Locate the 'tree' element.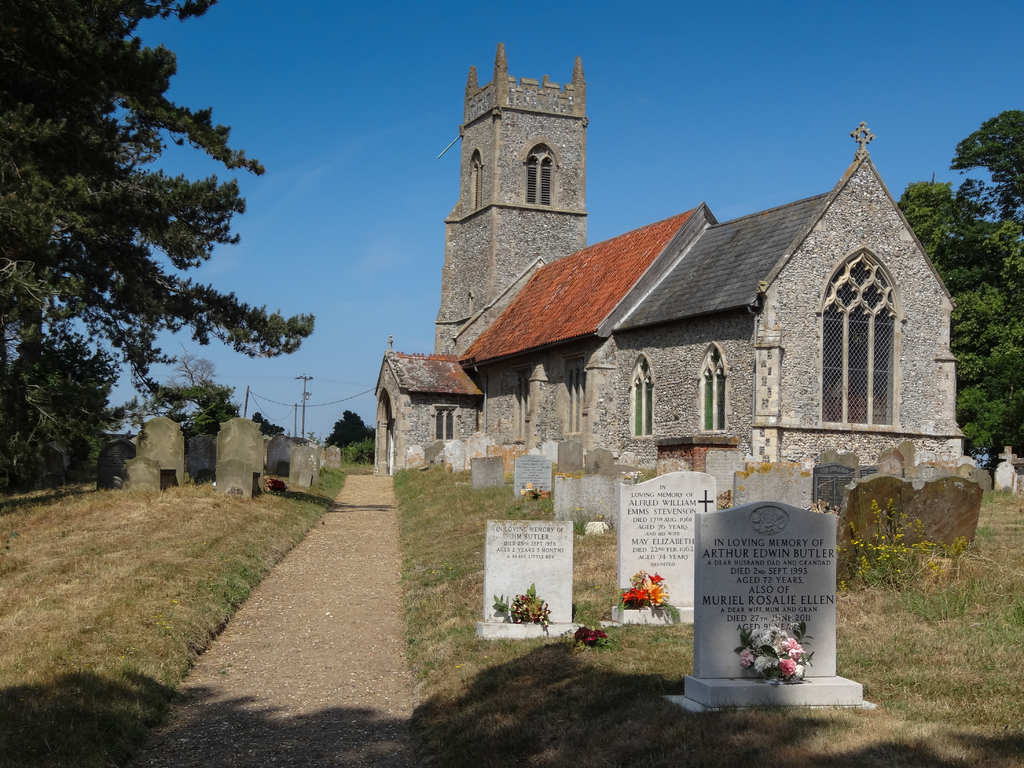
Element bbox: [321,405,380,459].
